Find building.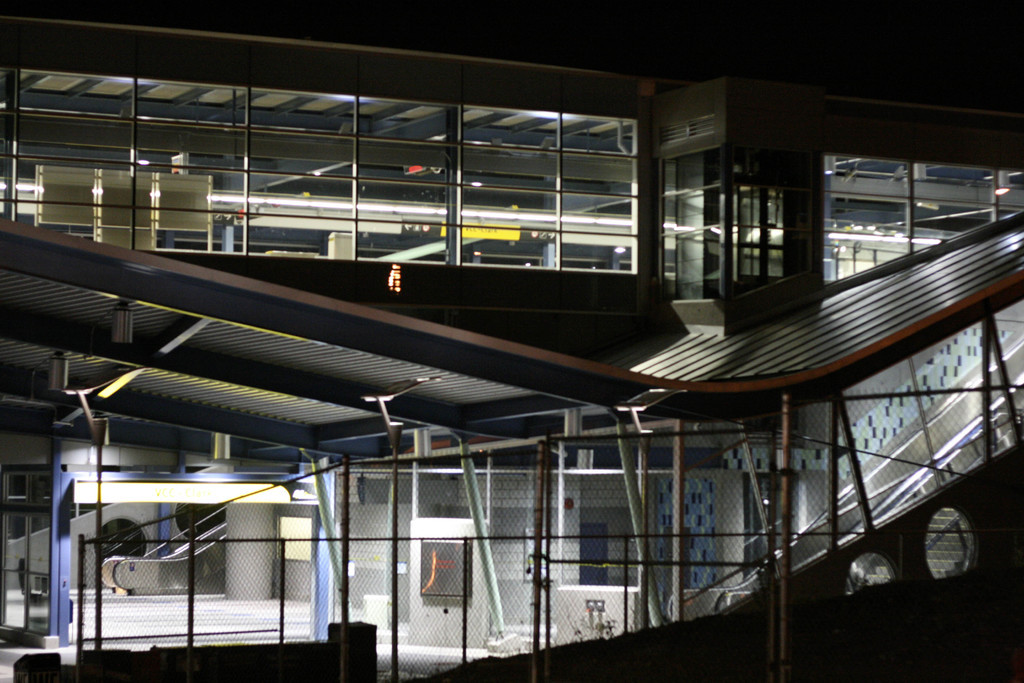
rect(0, 0, 1023, 682).
